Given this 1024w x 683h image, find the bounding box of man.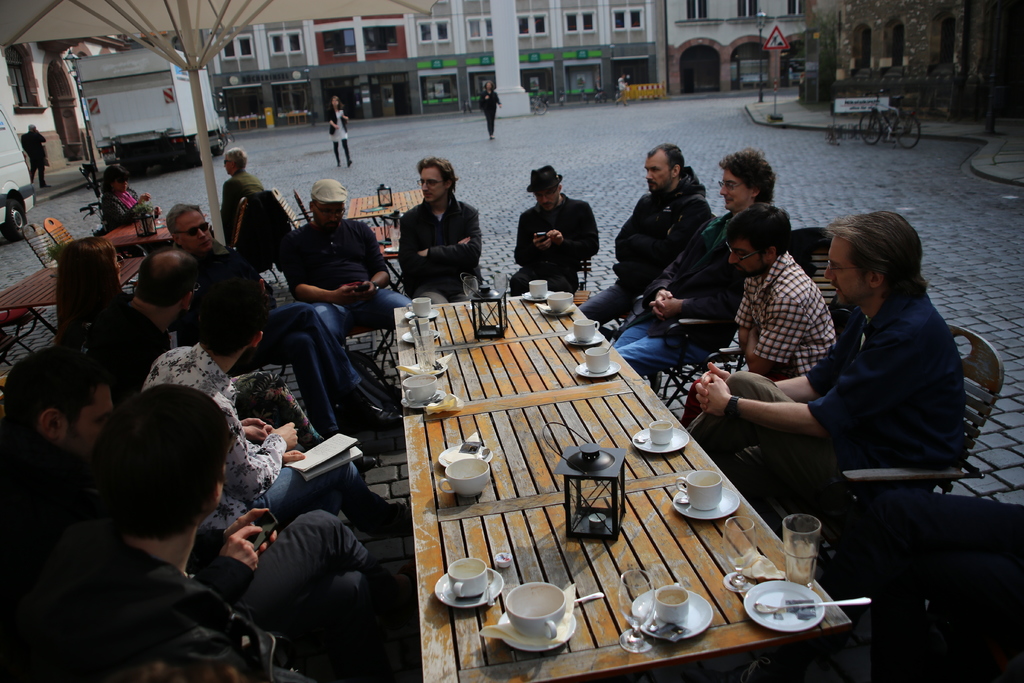
select_region(129, 245, 214, 359).
